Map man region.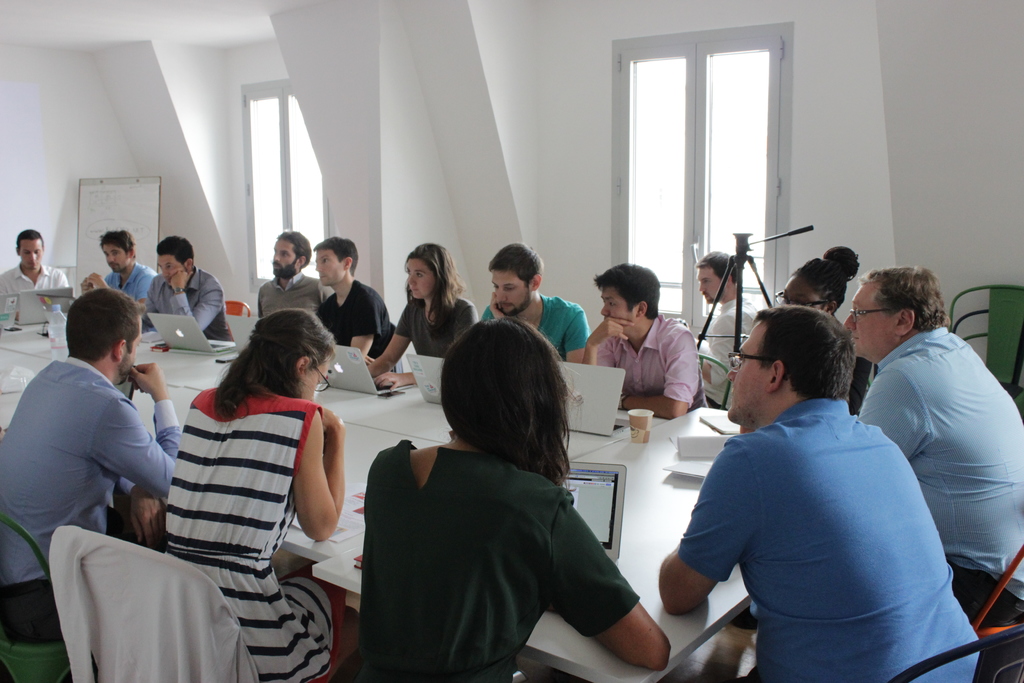
Mapped to [481, 247, 589, 364].
